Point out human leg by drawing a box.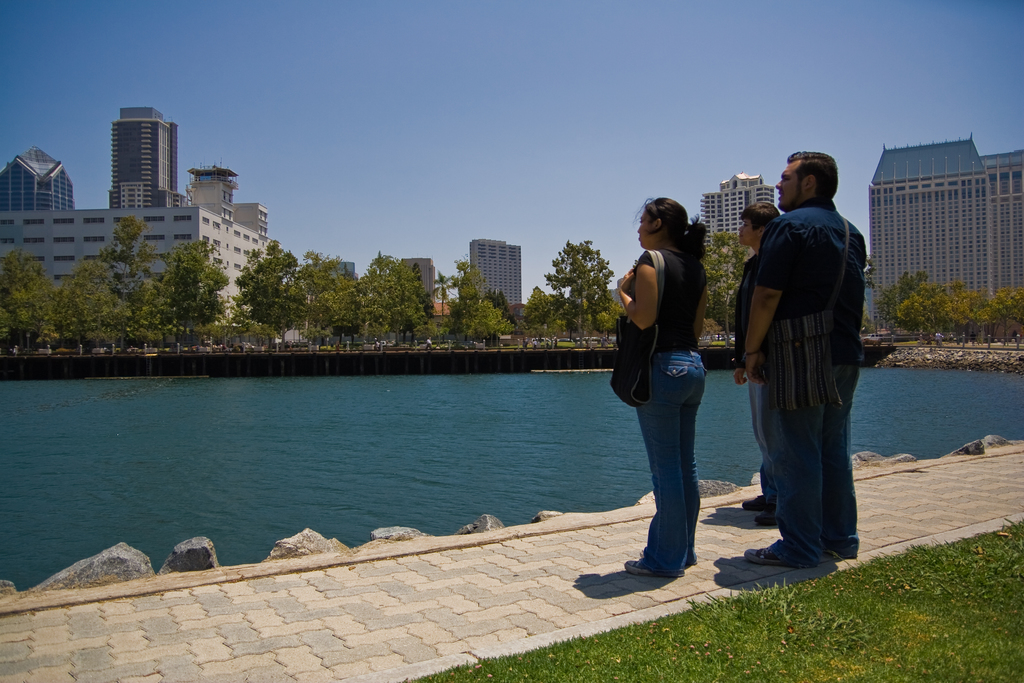
BBox(621, 354, 695, 574).
